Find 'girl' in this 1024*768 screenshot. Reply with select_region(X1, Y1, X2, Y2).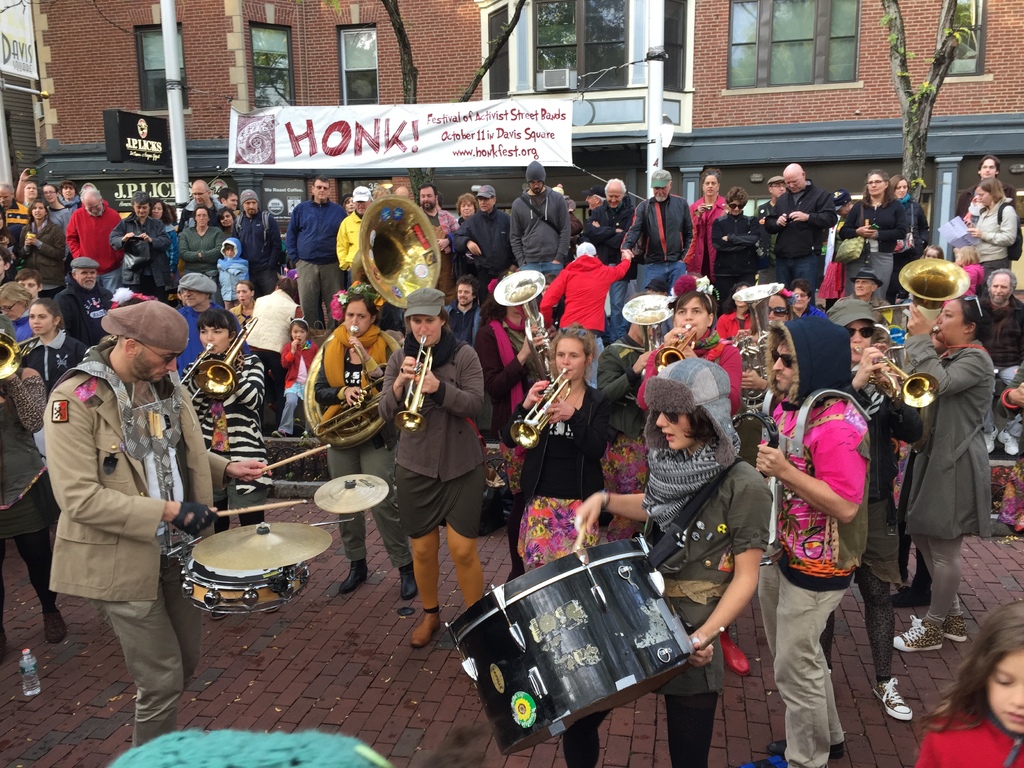
select_region(271, 317, 320, 438).
